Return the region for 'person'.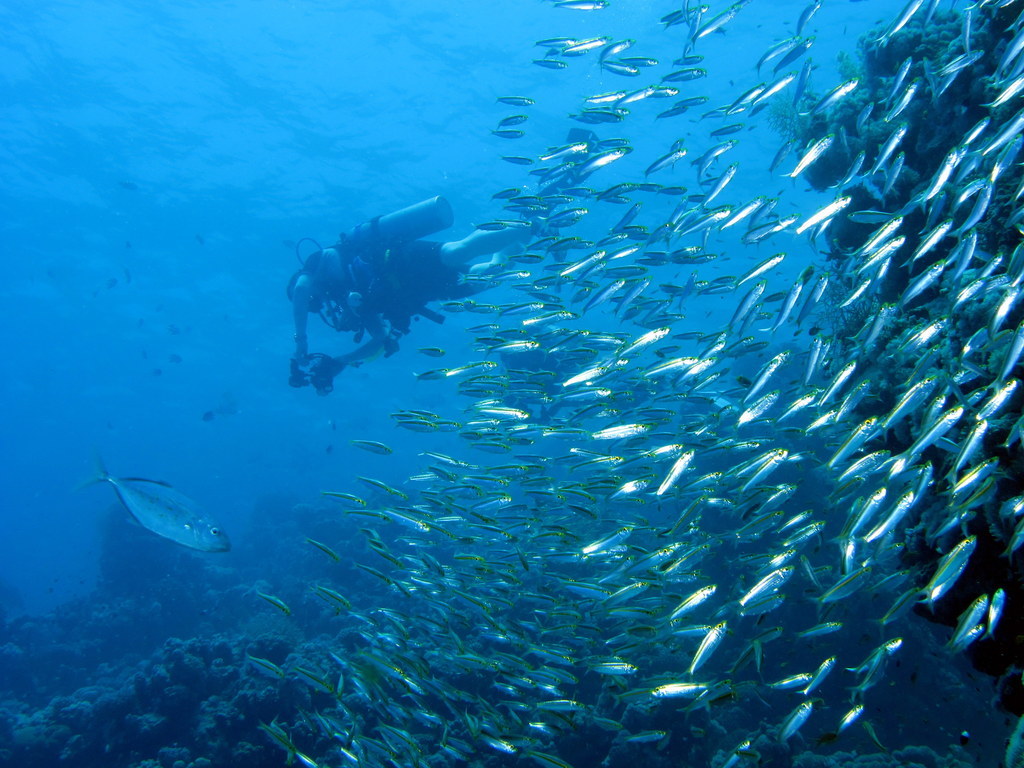
left=279, top=237, right=561, bottom=415.
